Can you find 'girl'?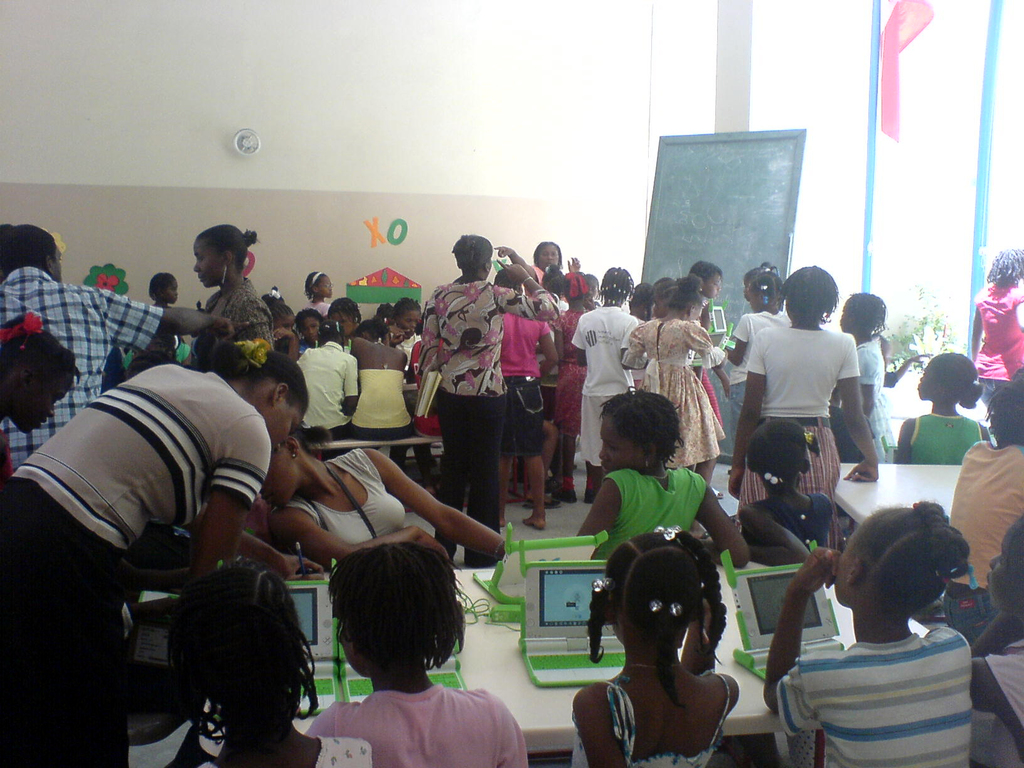
Yes, bounding box: 0:312:82:477.
